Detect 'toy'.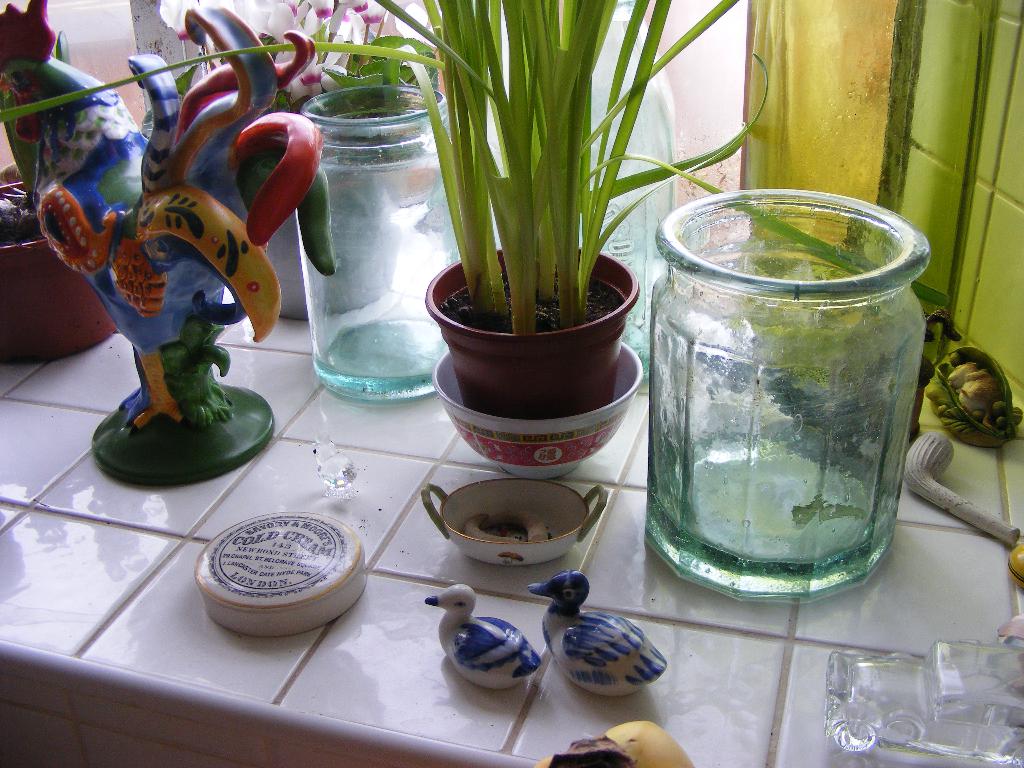
Detected at x1=536 y1=720 x2=693 y2=767.
